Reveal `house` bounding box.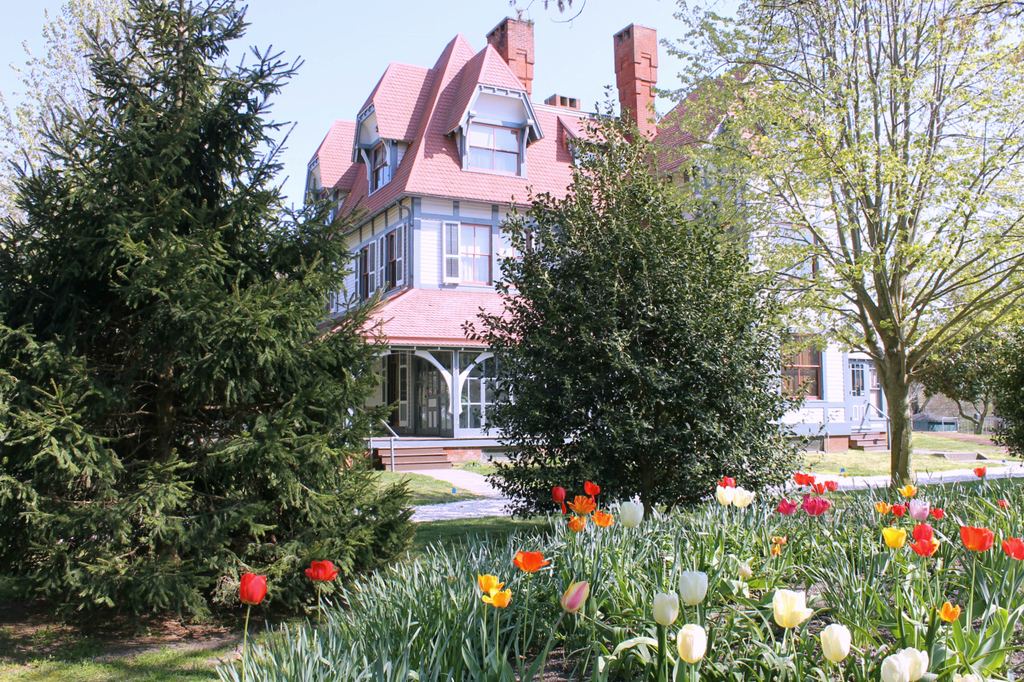
Revealed: BBox(298, 14, 659, 473).
